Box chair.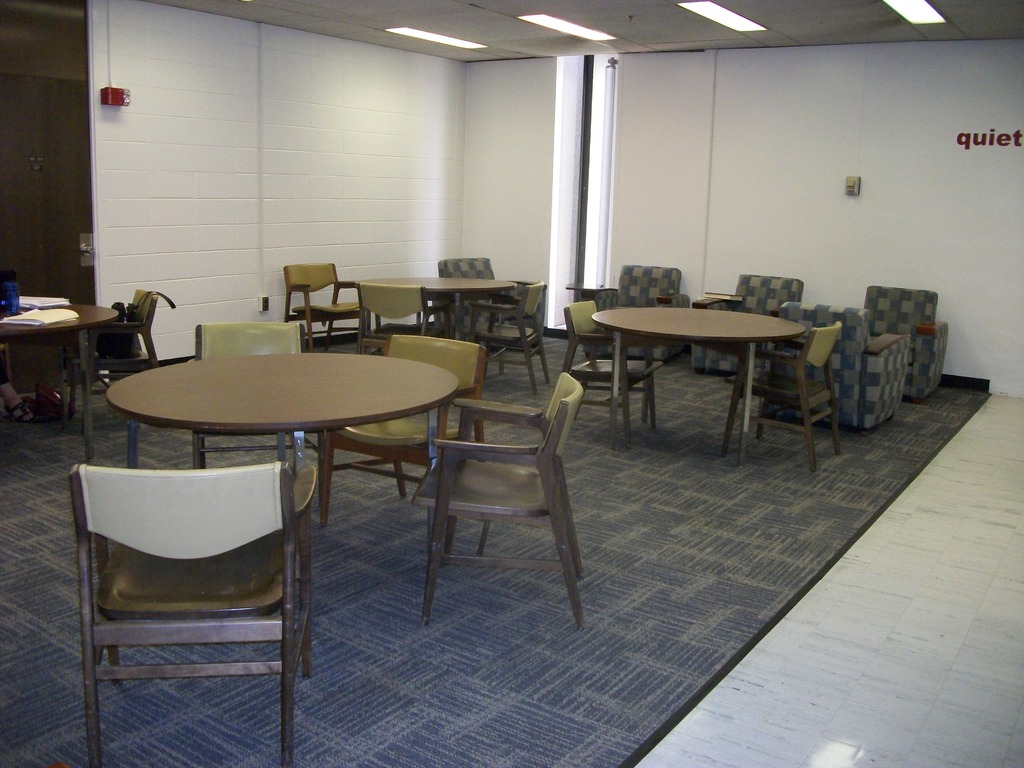
353:283:442:358.
